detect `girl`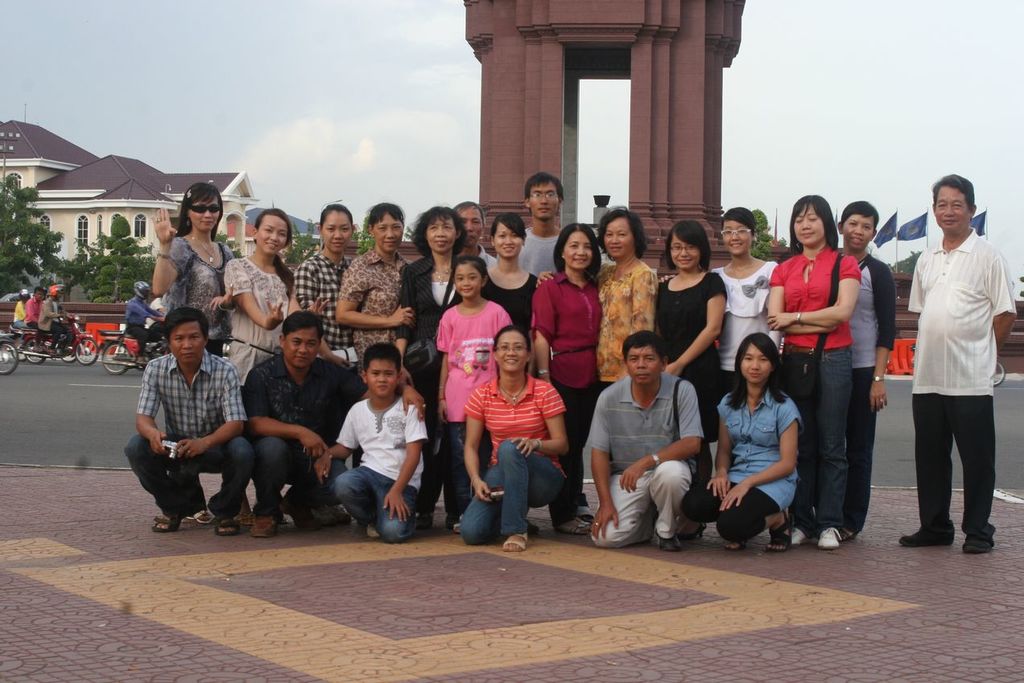
crop(659, 207, 778, 395)
